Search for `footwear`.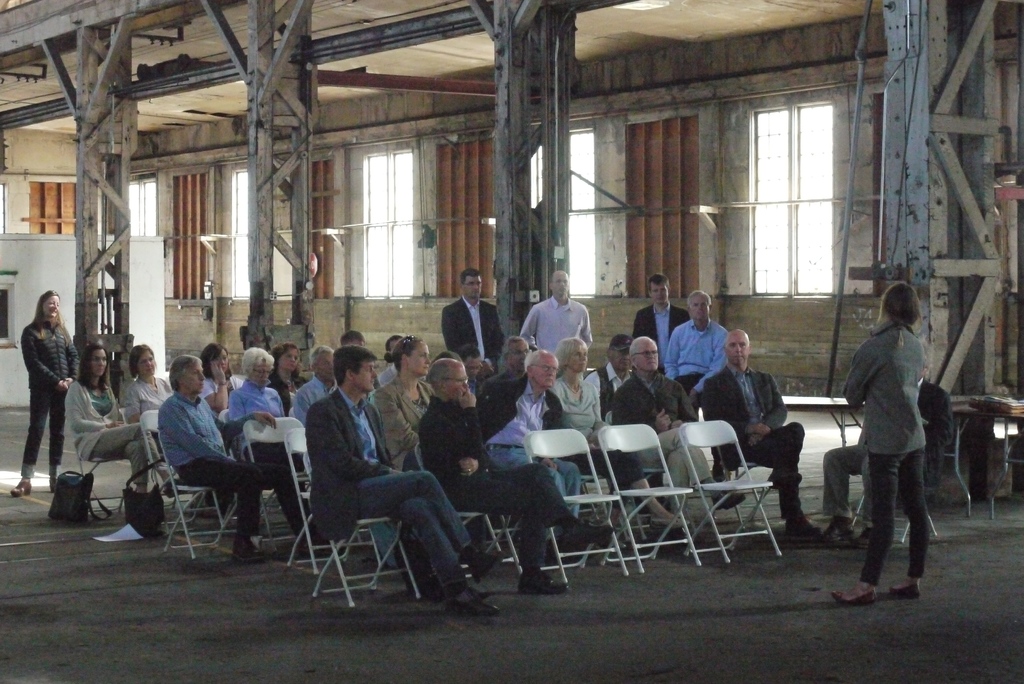
Found at select_region(780, 511, 824, 543).
